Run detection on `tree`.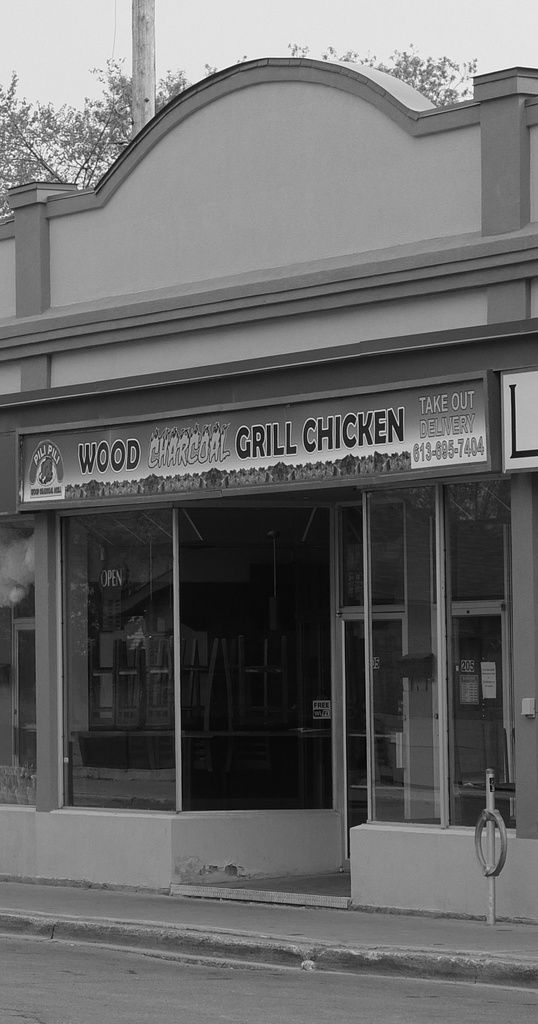
Result: BBox(295, 40, 484, 115).
